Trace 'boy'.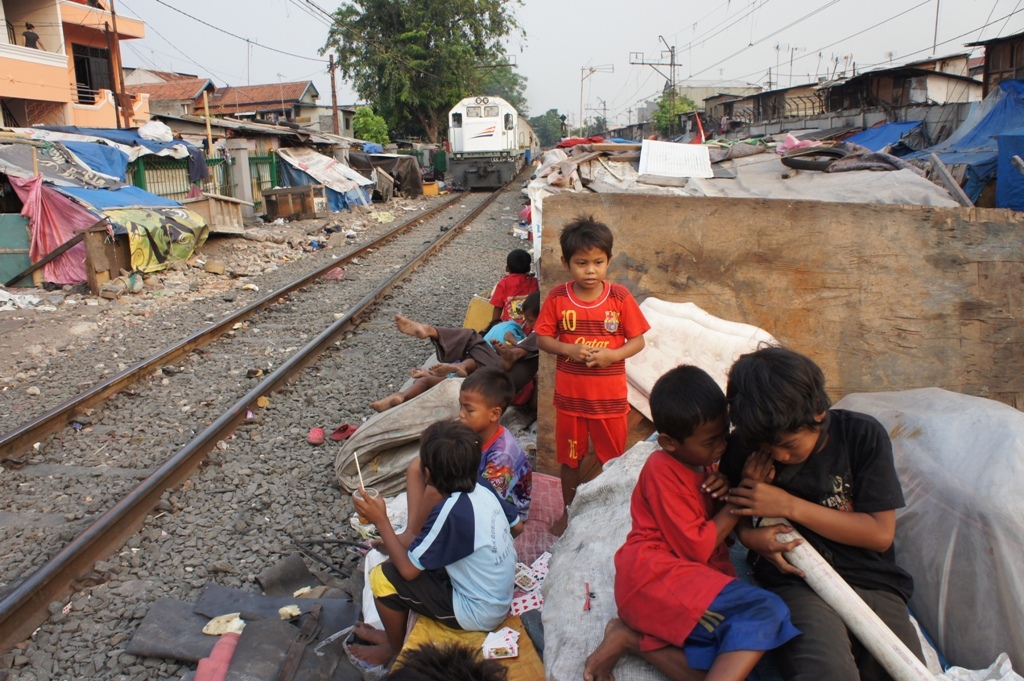
Traced to [x1=537, y1=221, x2=662, y2=506].
